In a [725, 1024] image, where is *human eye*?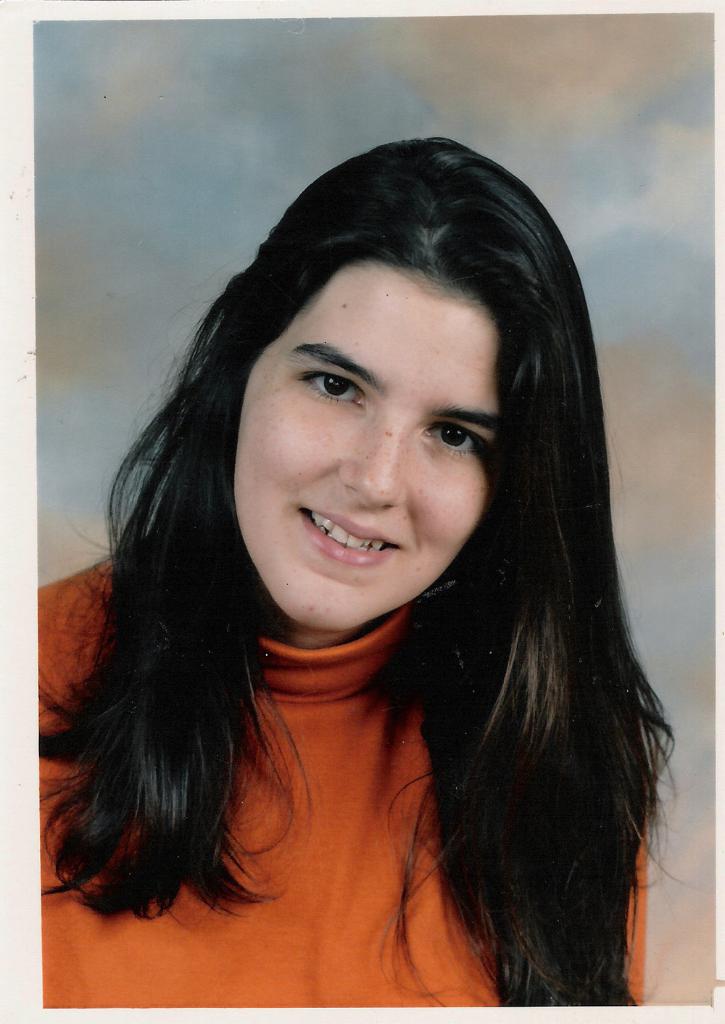
bbox(417, 417, 482, 463).
